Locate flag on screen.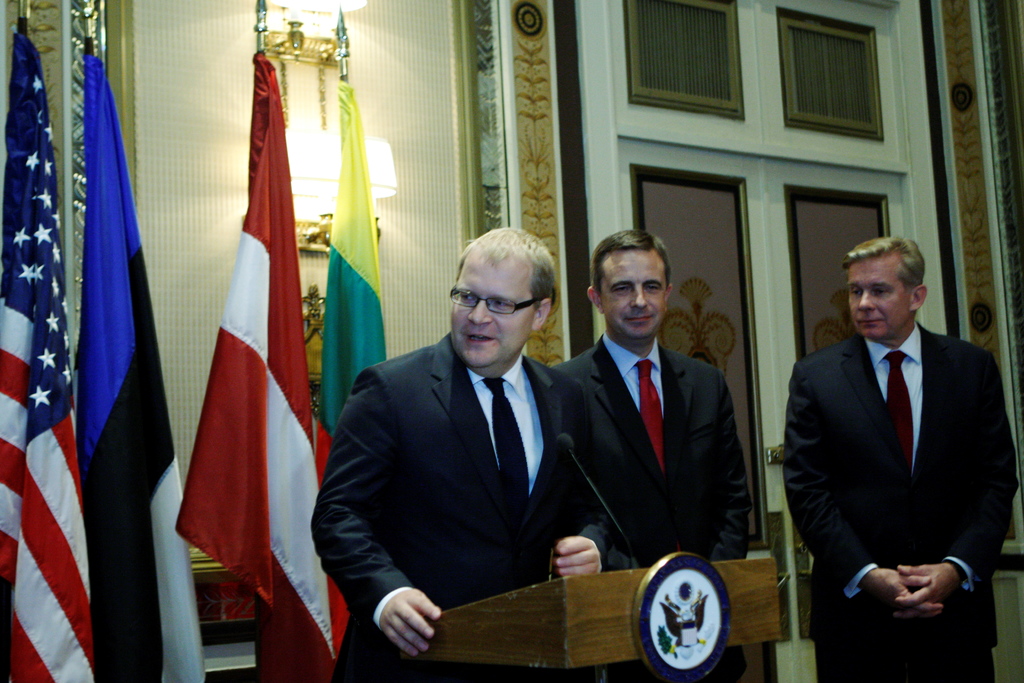
On screen at pyautogui.locateOnScreen(323, 71, 394, 680).
